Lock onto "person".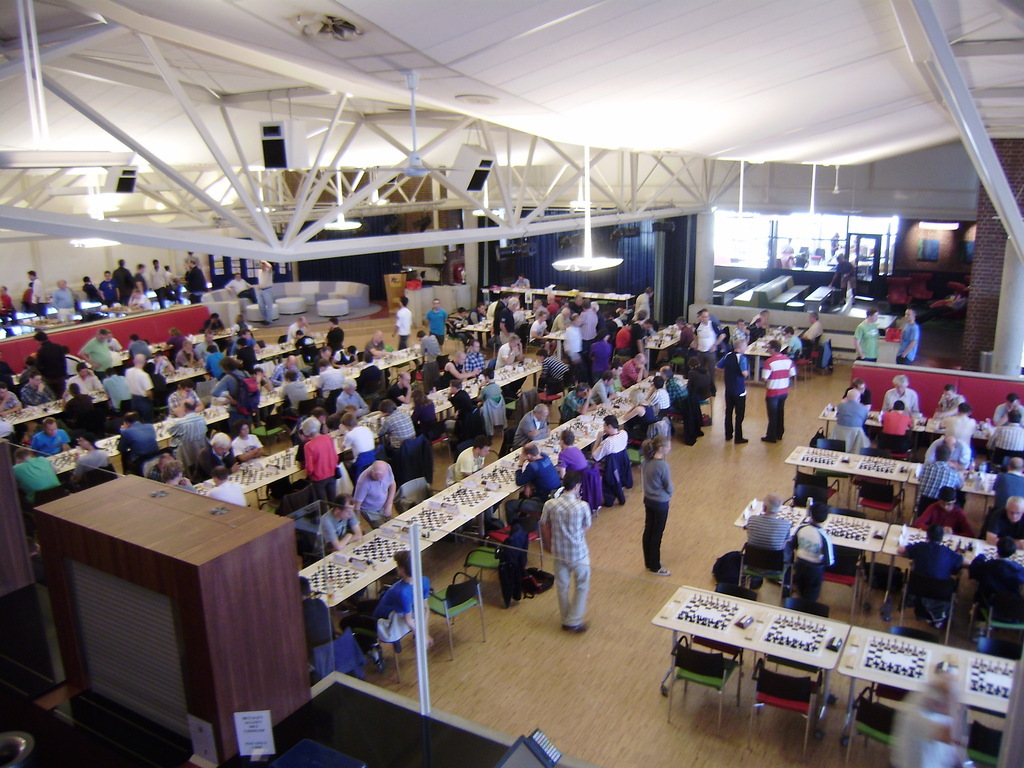
Locked: rect(81, 323, 108, 383).
